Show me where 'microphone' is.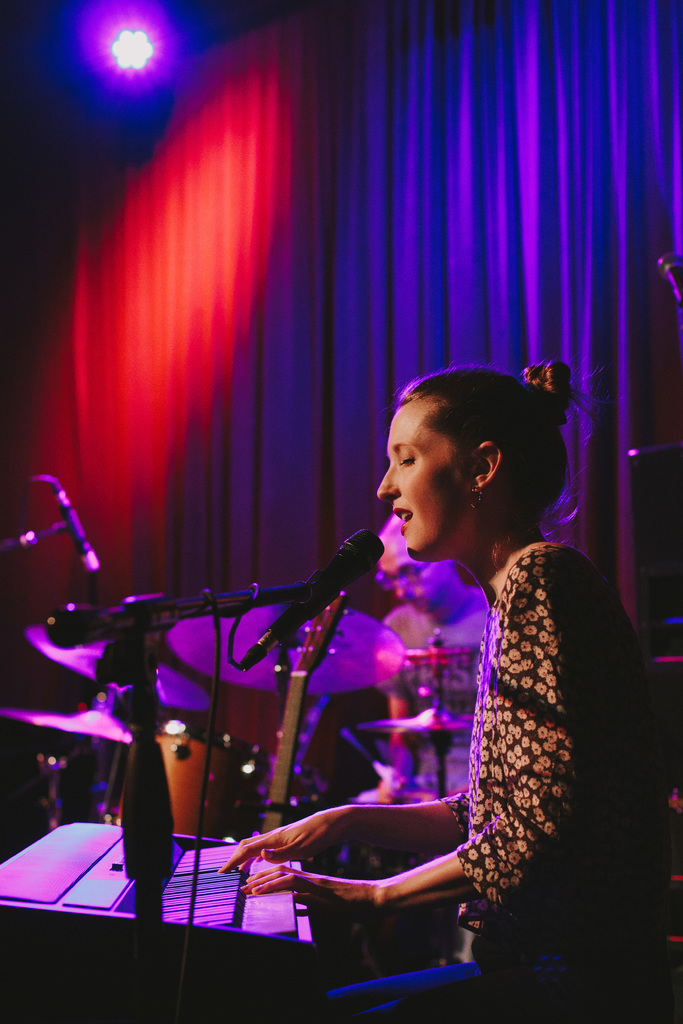
'microphone' is at <bbox>242, 526, 383, 674</bbox>.
